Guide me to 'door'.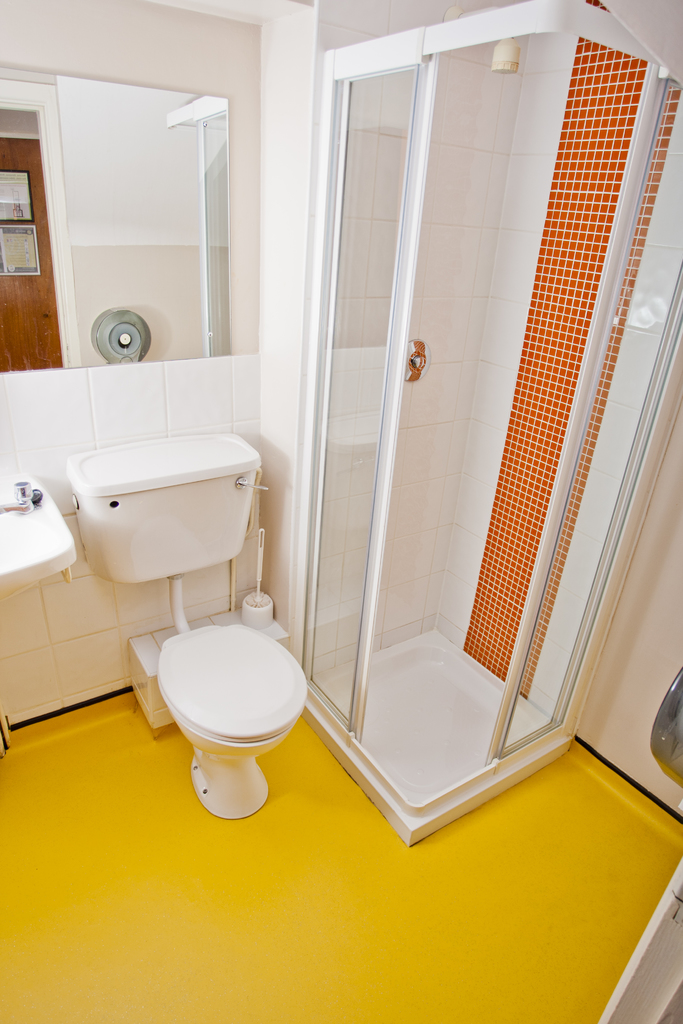
Guidance: 304, 61, 436, 748.
